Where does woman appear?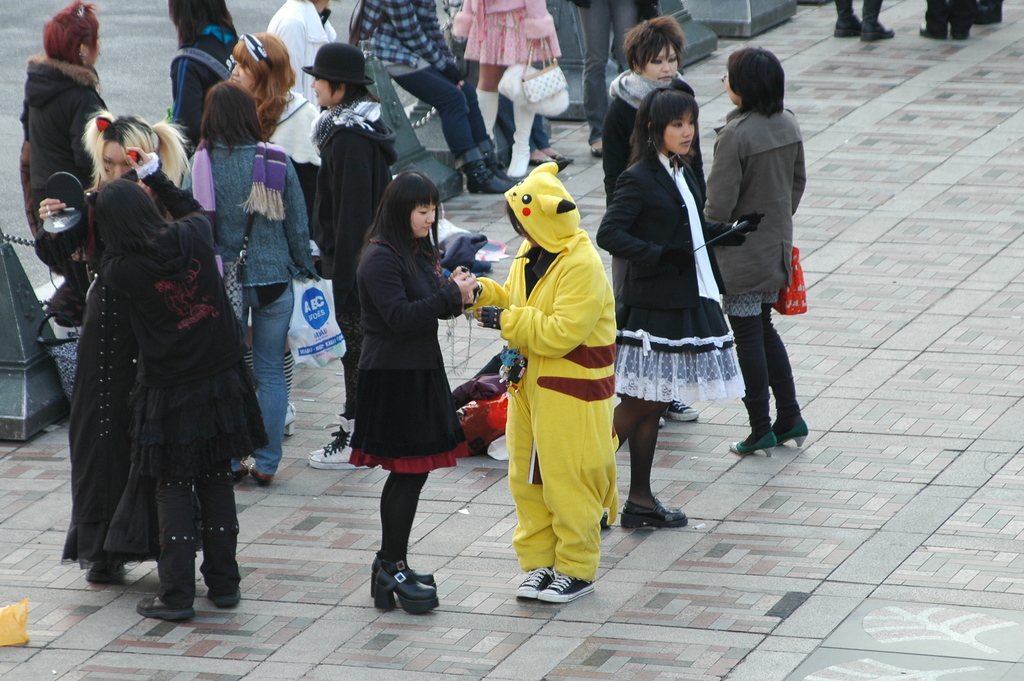
Appears at <region>348, 172, 479, 623</region>.
